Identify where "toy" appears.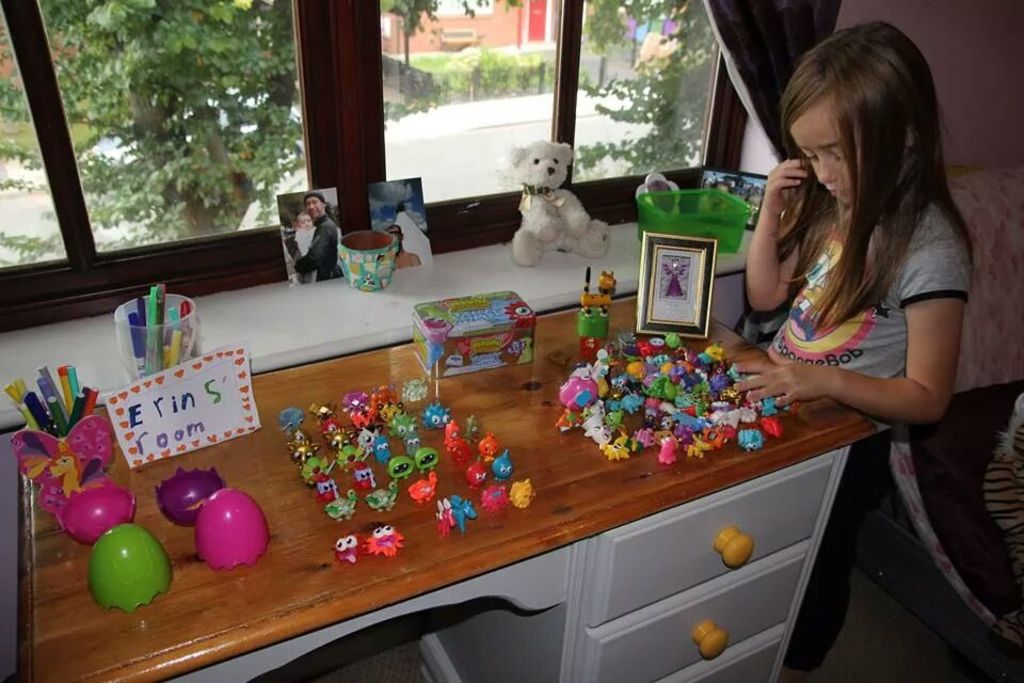
Appears at BBox(355, 427, 382, 462).
